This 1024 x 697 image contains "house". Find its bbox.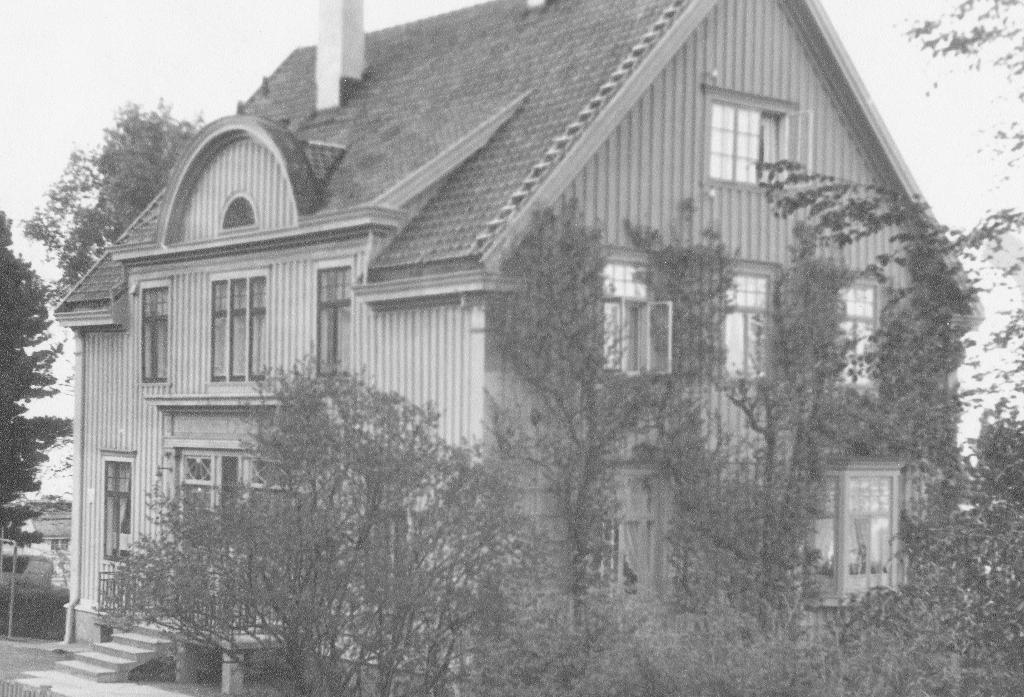
box=[89, 0, 947, 657].
